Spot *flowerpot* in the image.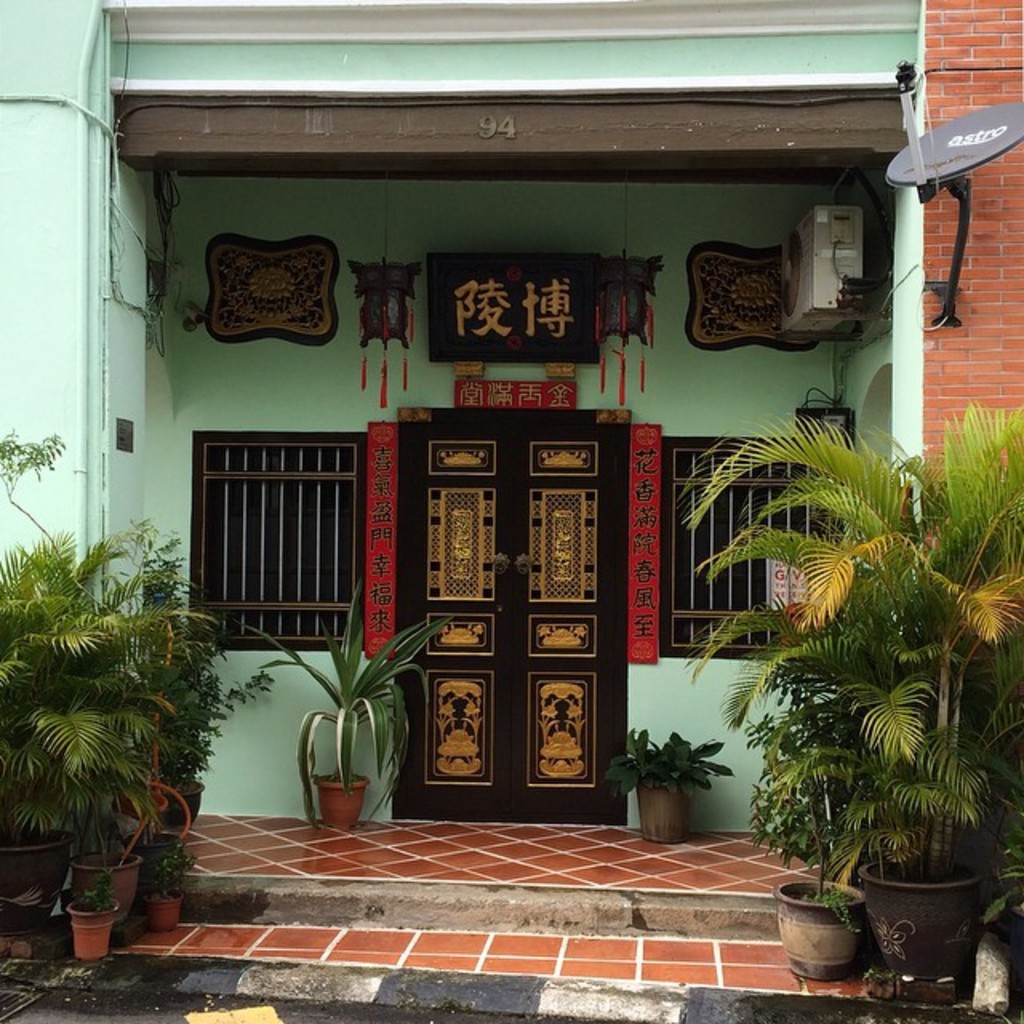
*flowerpot* found at locate(67, 846, 142, 912).
